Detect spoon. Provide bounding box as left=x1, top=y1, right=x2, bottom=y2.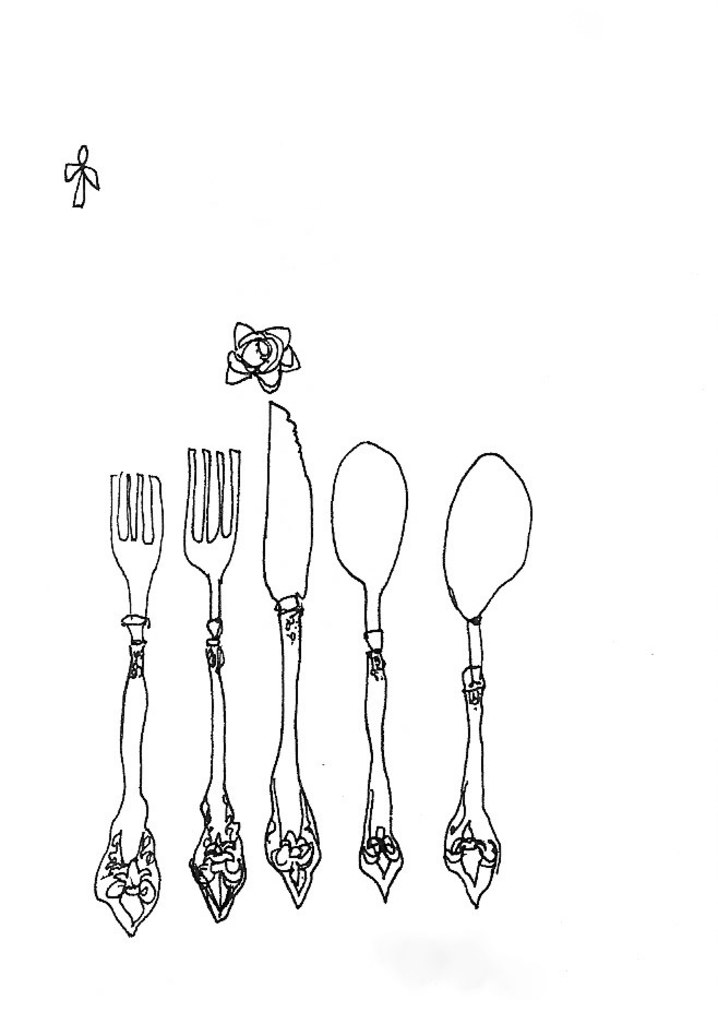
left=441, top=452, right=534, bottom=907.
